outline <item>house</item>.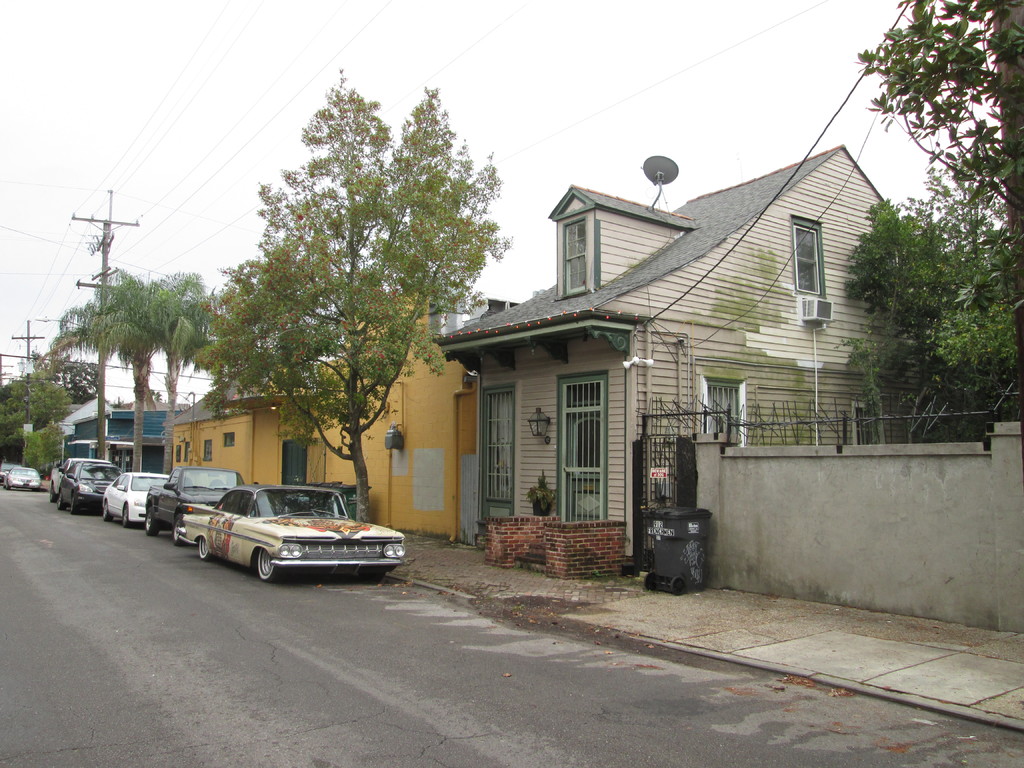
Outline: BBox(59, 405, 175, 504).
